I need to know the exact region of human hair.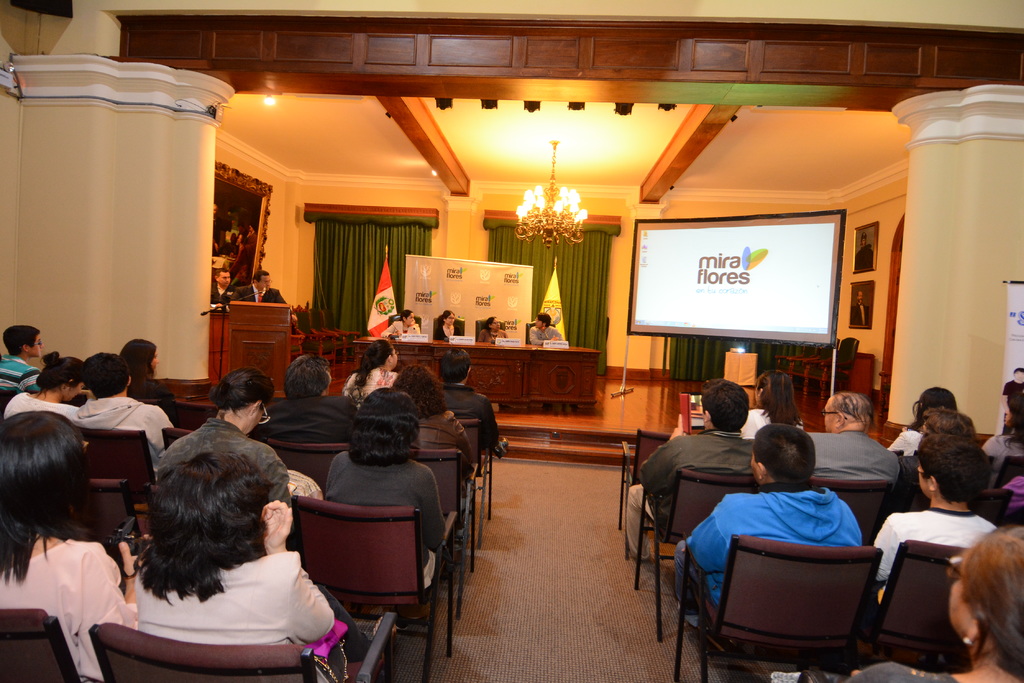
Region: (left=0, top=410, right=110, bottom=590).
